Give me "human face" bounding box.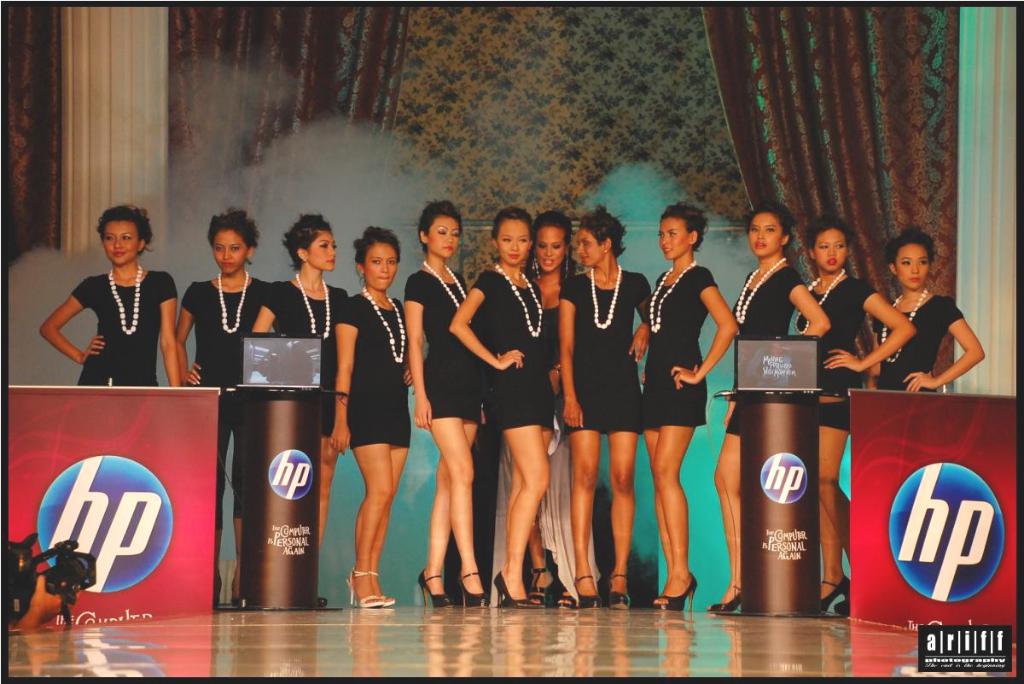
bbox=[747, 211, 783, 260].
